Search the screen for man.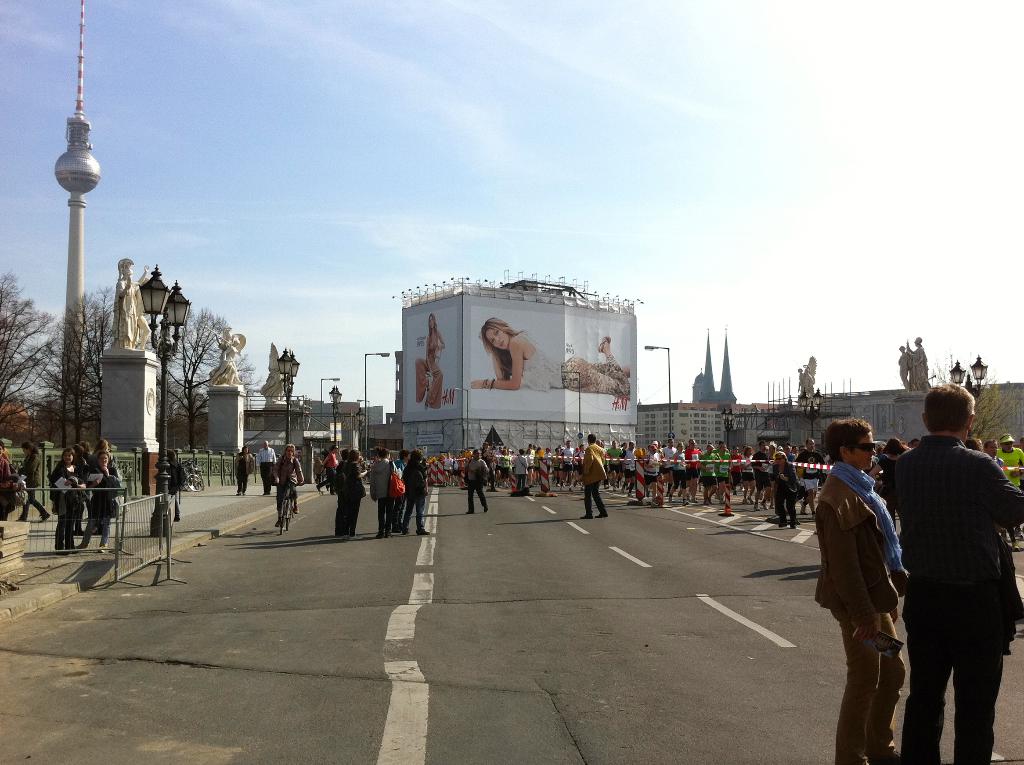
Found at left=663, top=437, right=679, bottom=496.
